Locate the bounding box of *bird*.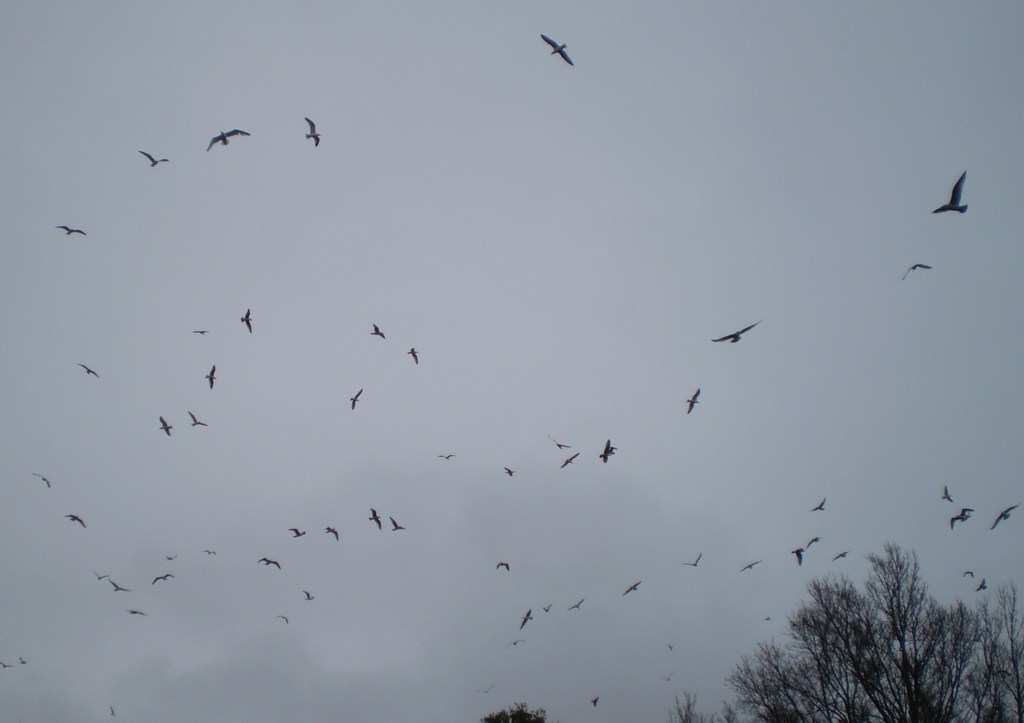
Bounding box: <box>939,168,974,218</box>.
